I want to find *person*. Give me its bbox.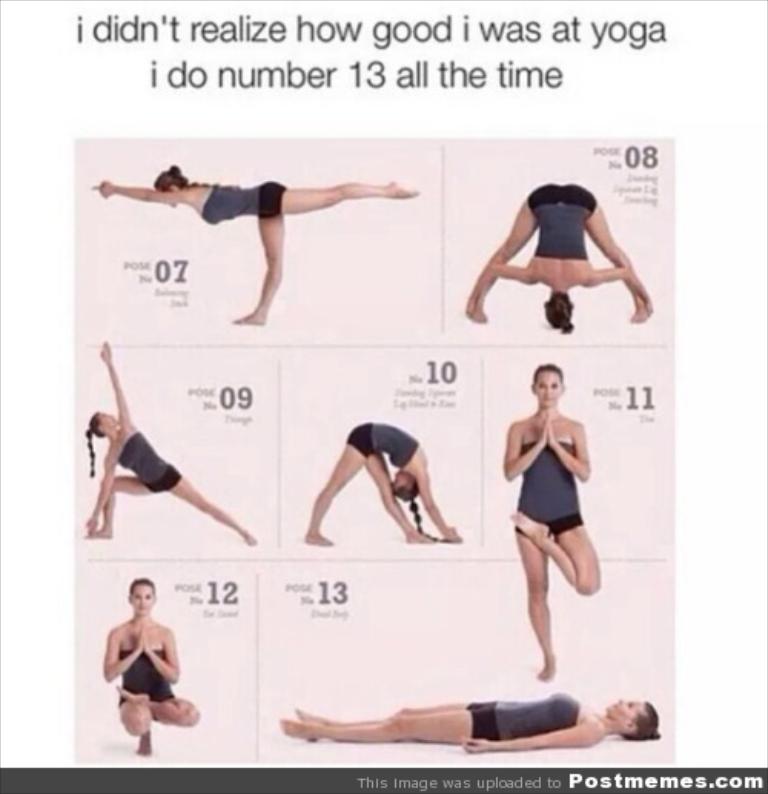
<region>496, 336, 614, 702</region>.
